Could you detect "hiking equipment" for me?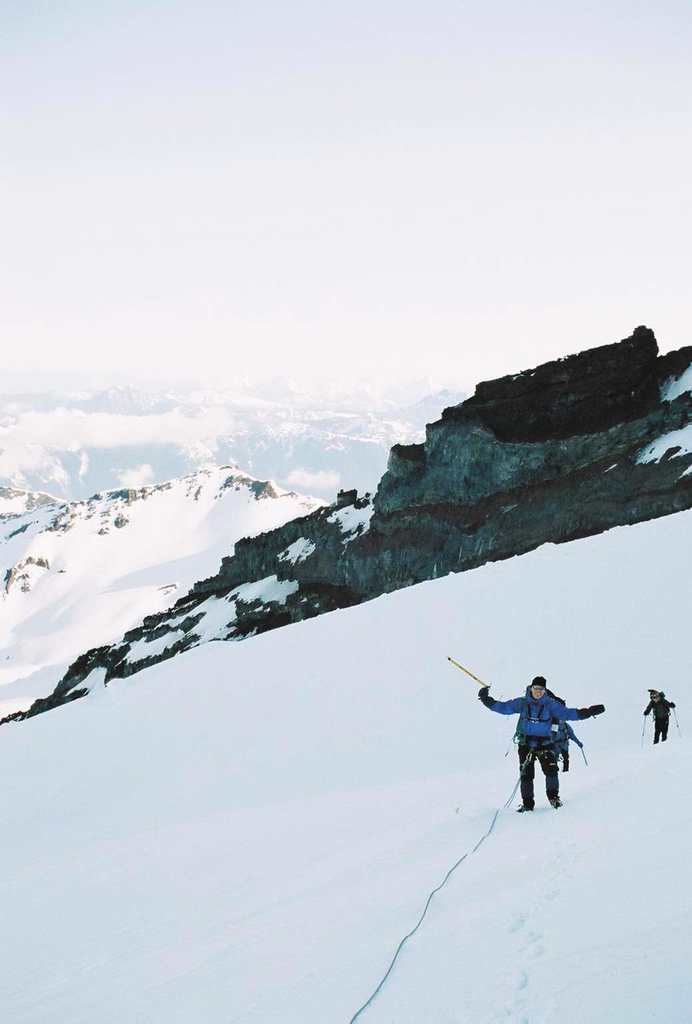
Detection result: [669,707,685,741].
